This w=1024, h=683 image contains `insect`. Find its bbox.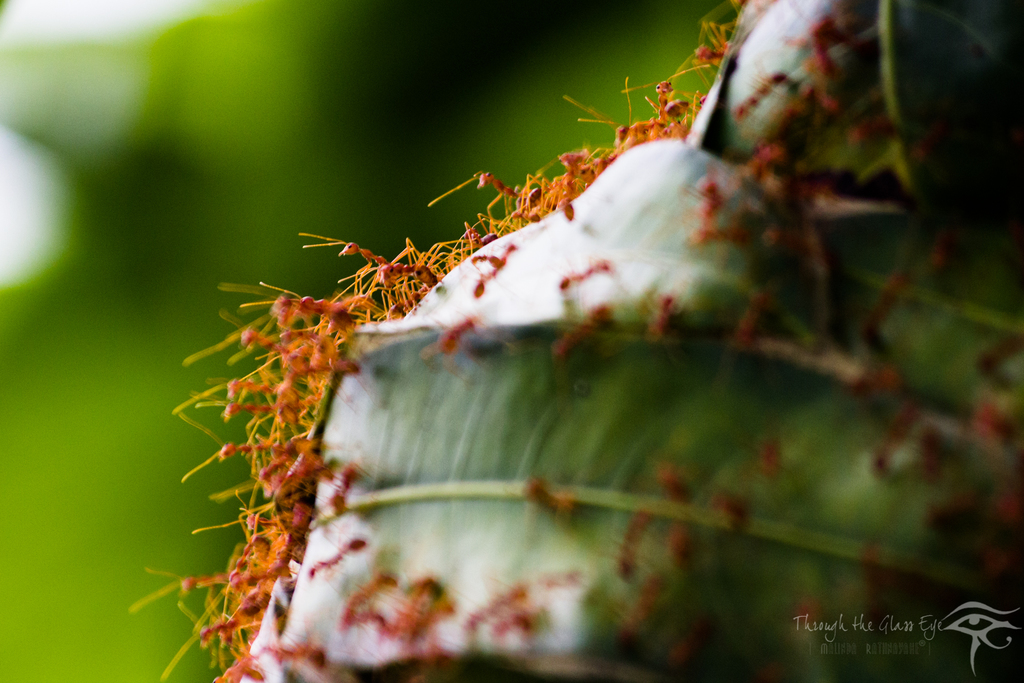
crop(715, 497, 754, 537).
